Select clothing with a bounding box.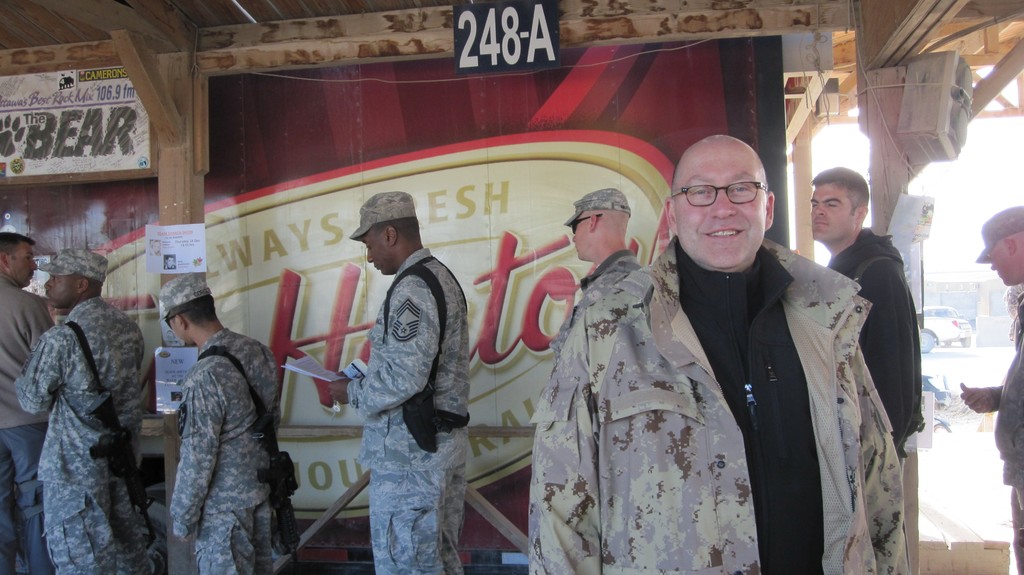
BBox(346, 244, 468, 574).
